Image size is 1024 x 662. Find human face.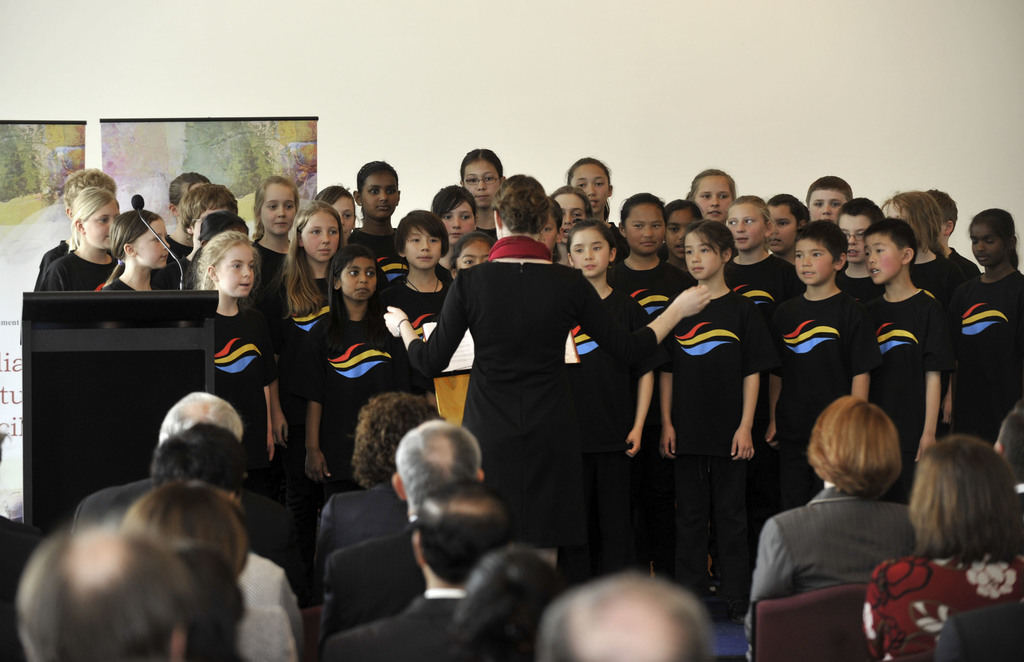
box(862, 234, 906, 285).
